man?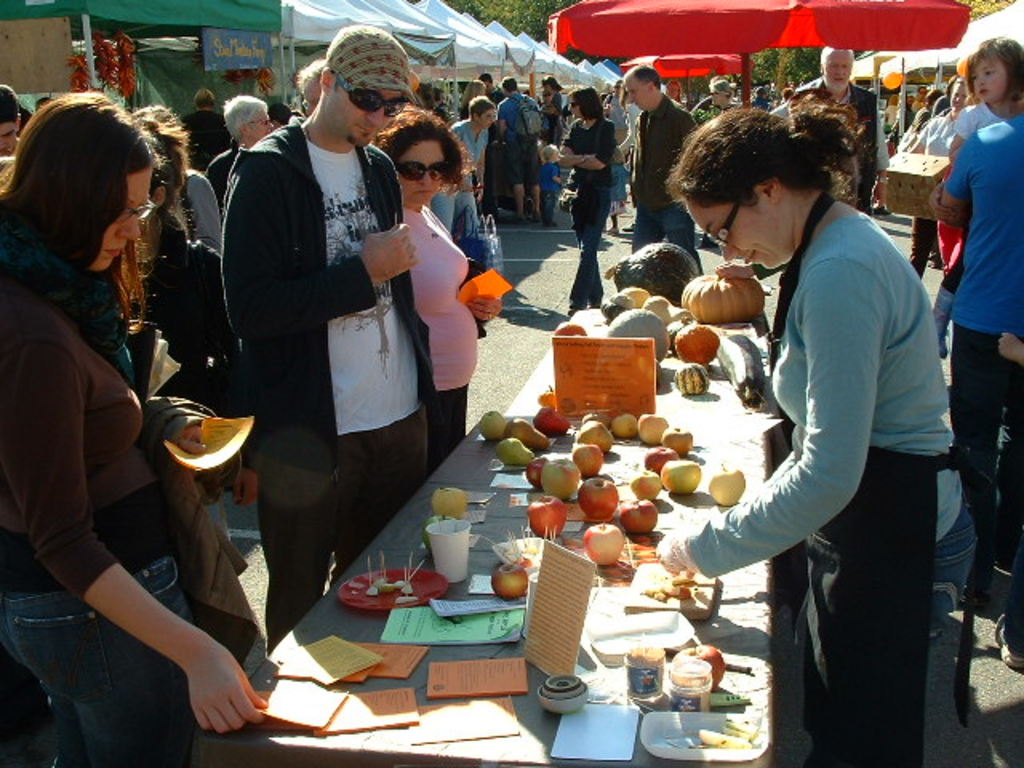
left=190, top=48, right=438, bottom=600
